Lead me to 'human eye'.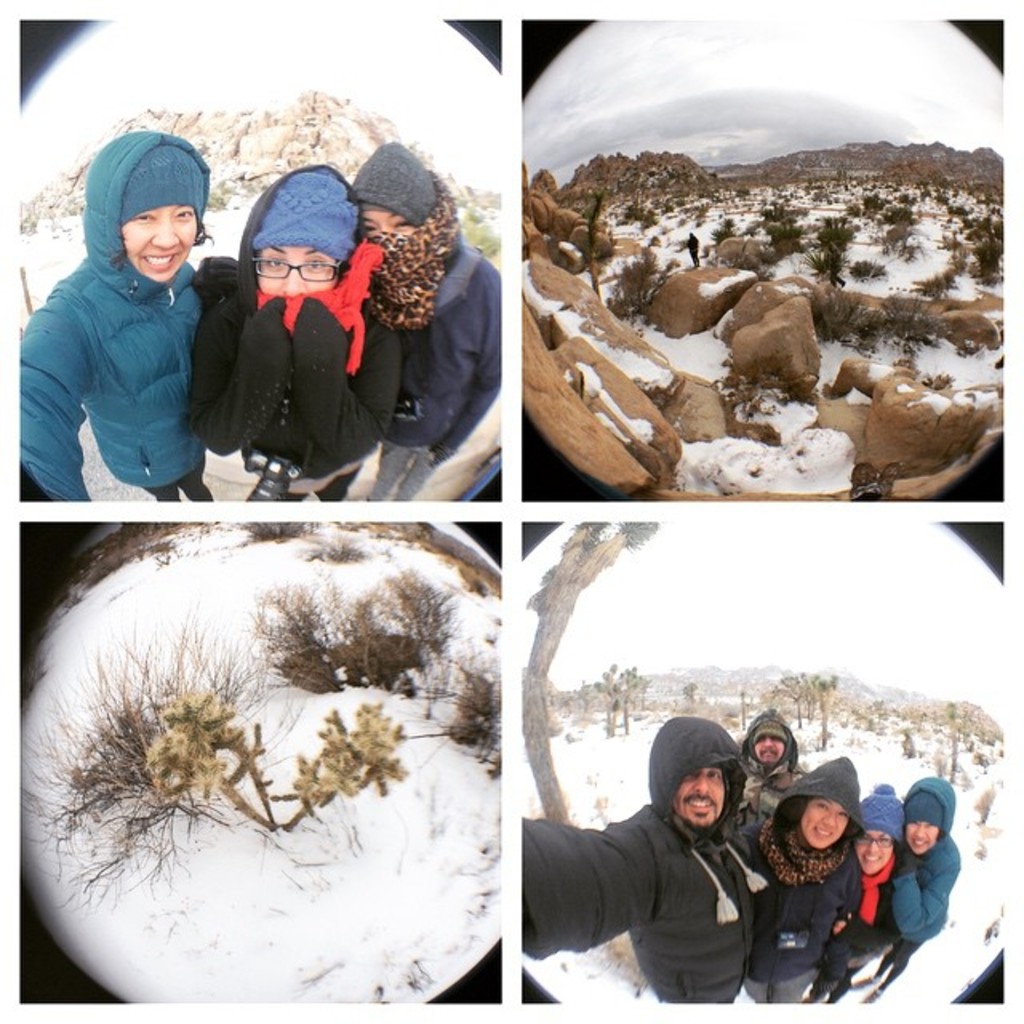
Lead to <bbox>394, 214, 414, 234</bbox>.
